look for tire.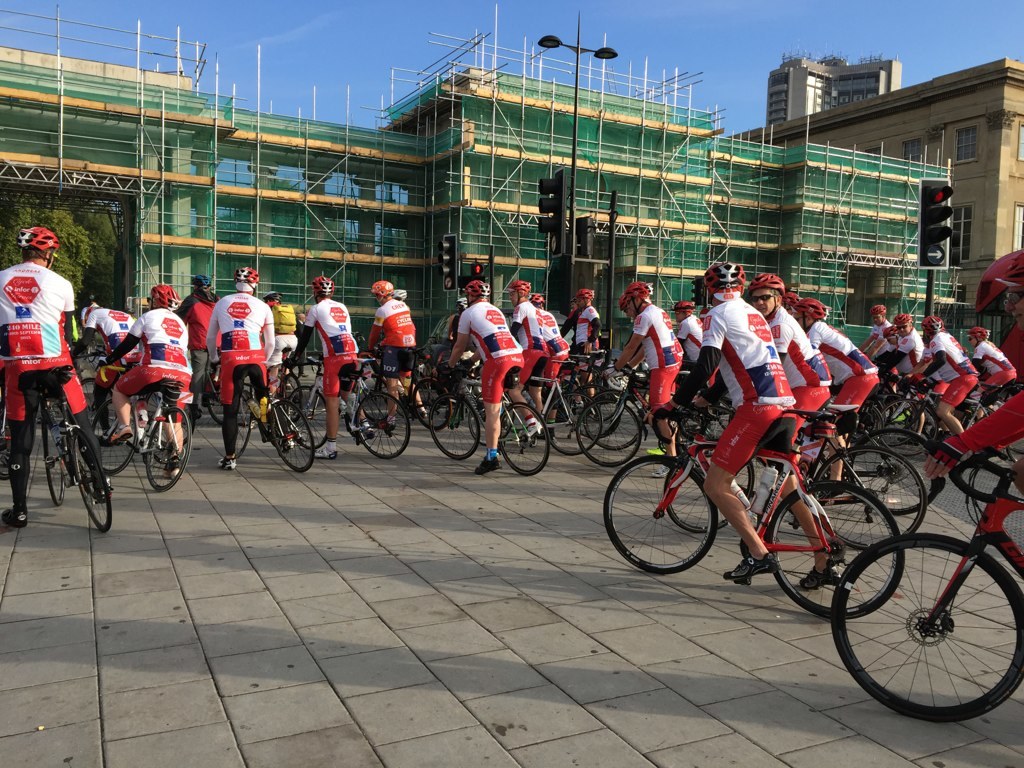
Found: (43, 400, 66, 505).
